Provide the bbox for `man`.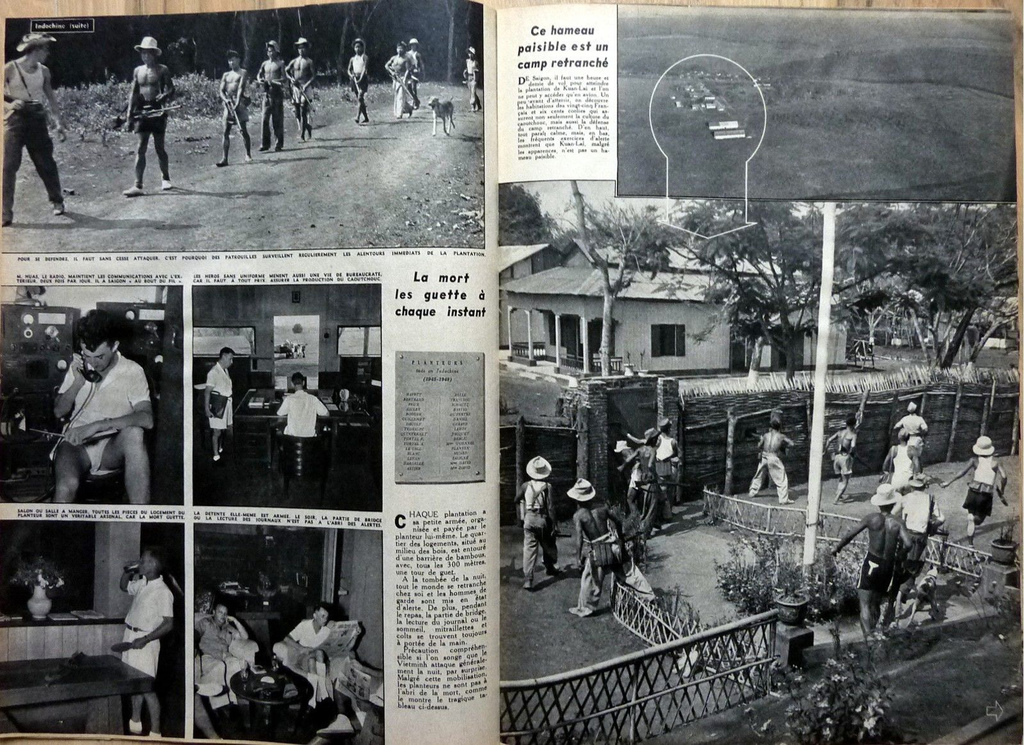
Rect(289, 609, 341, 705).
